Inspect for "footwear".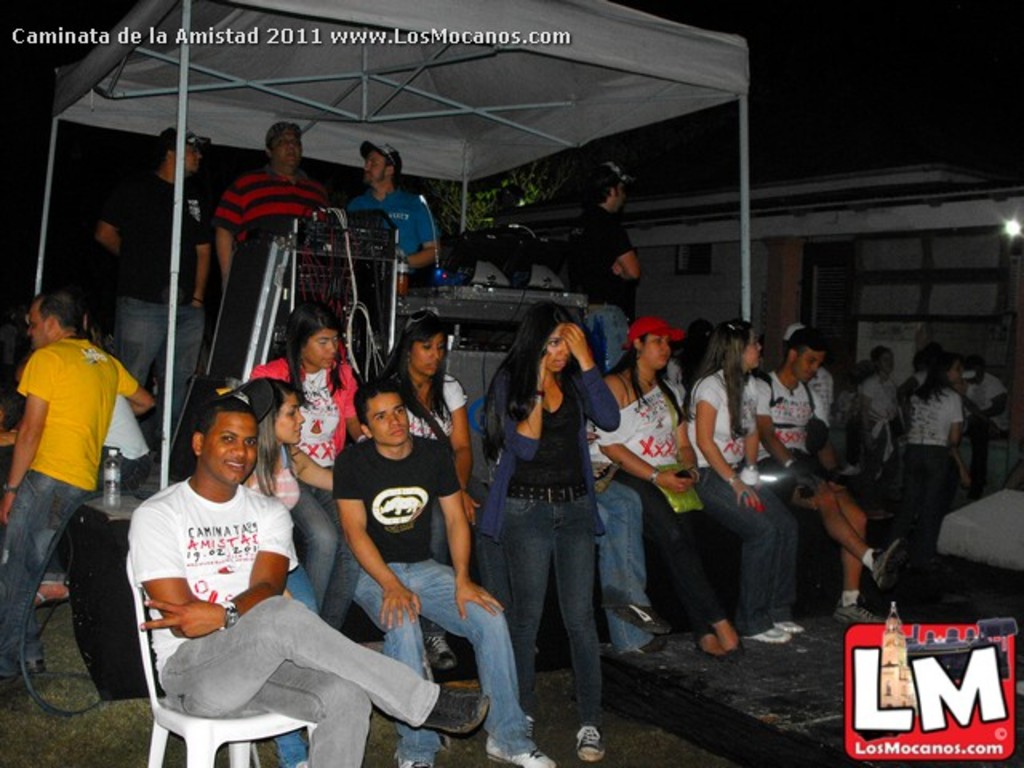
Inspection: (left=398, top=754, right=432, bottom=766).
